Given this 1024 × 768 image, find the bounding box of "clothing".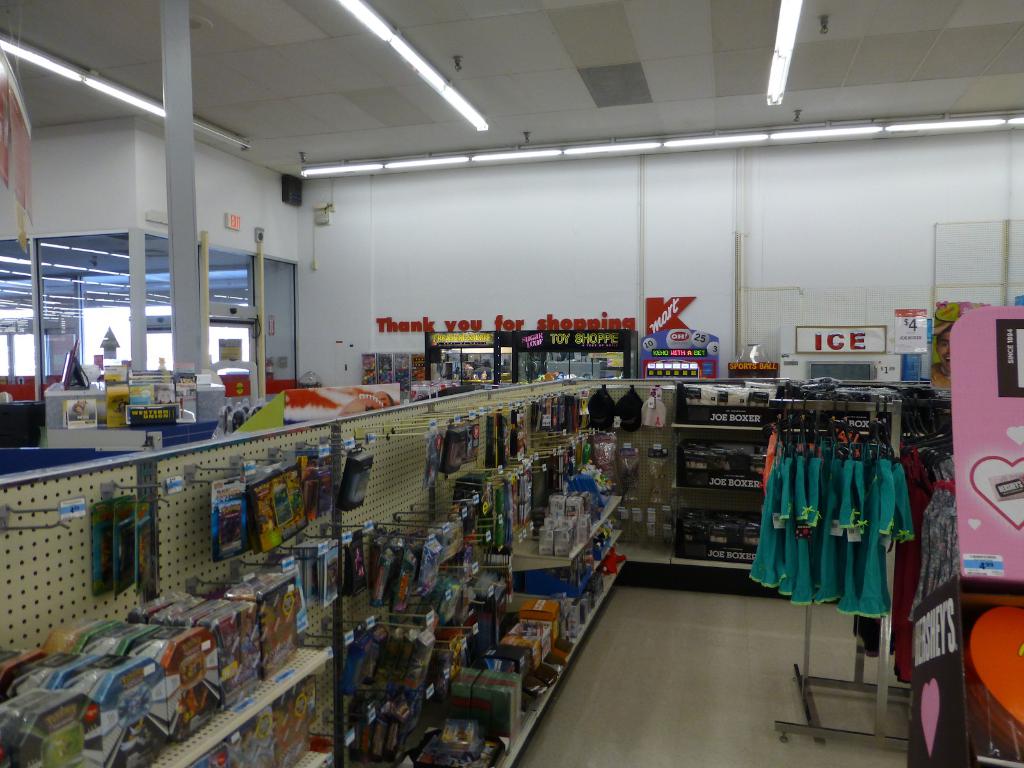
832 460 878 606.
